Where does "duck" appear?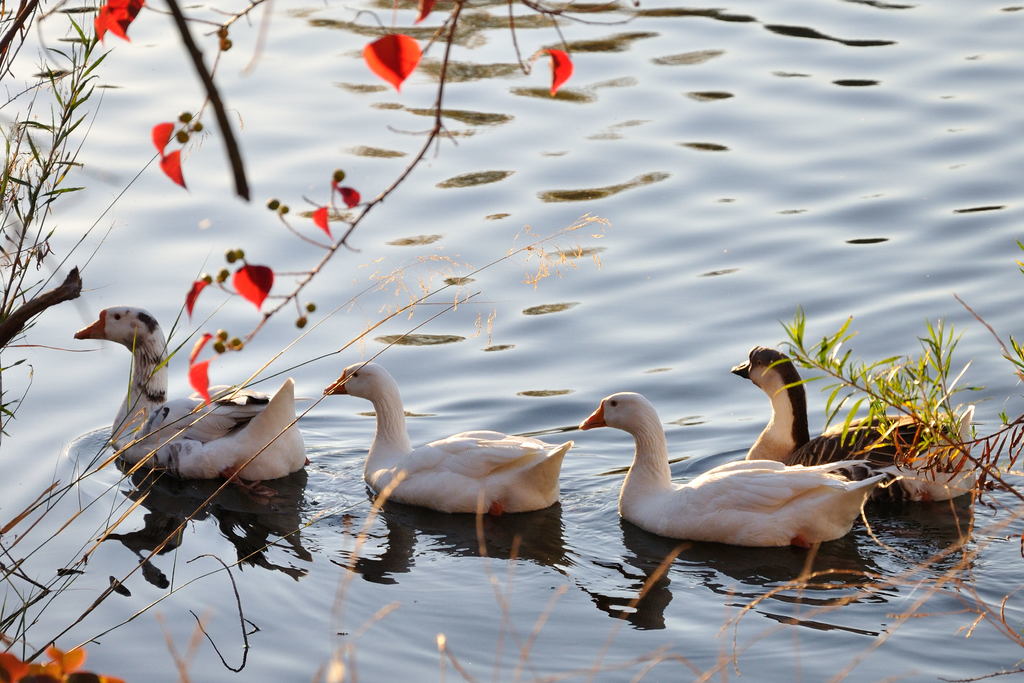
Appears at select_region(579, 395, 898, 524).
